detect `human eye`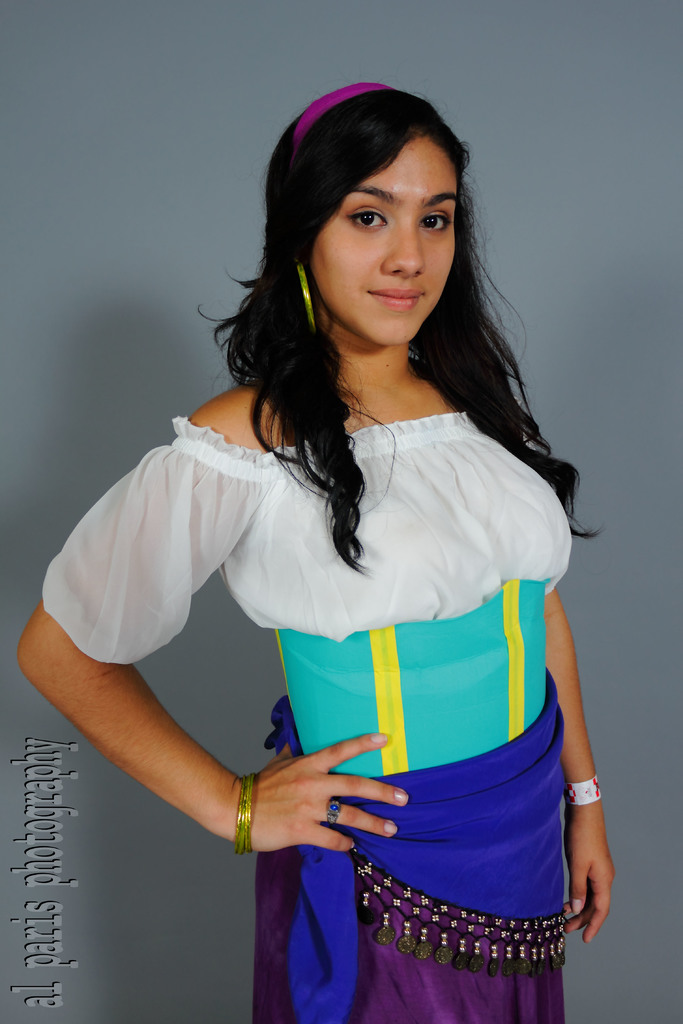
{"x1": 416, "y1": 204, "x2": 451, "y2": 239}
